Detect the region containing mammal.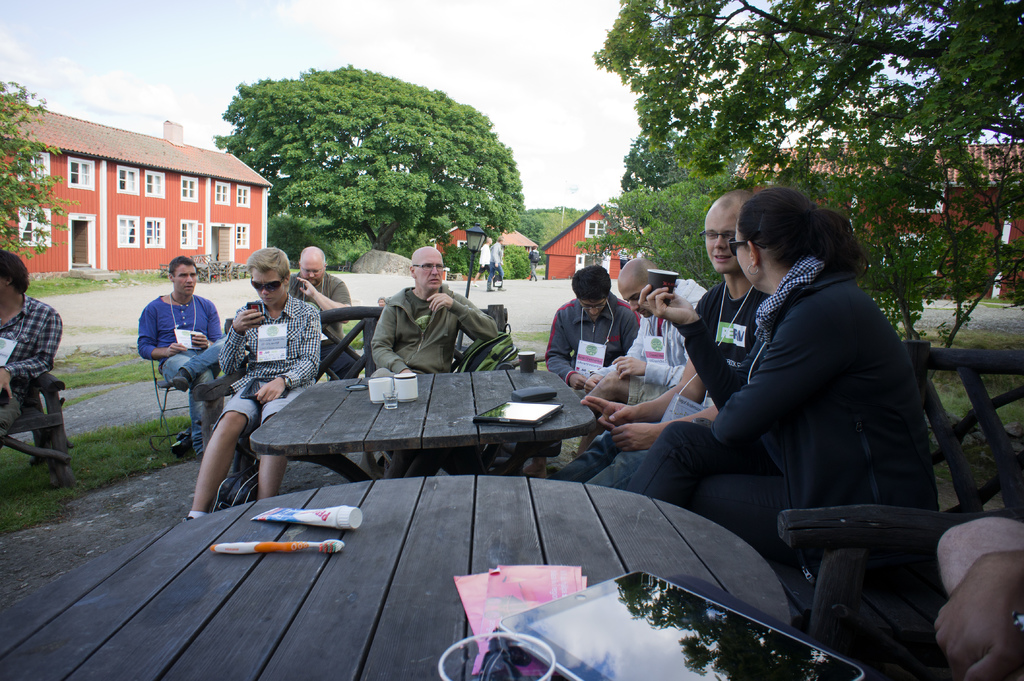
select_region(798, 514, 1023, 680).
